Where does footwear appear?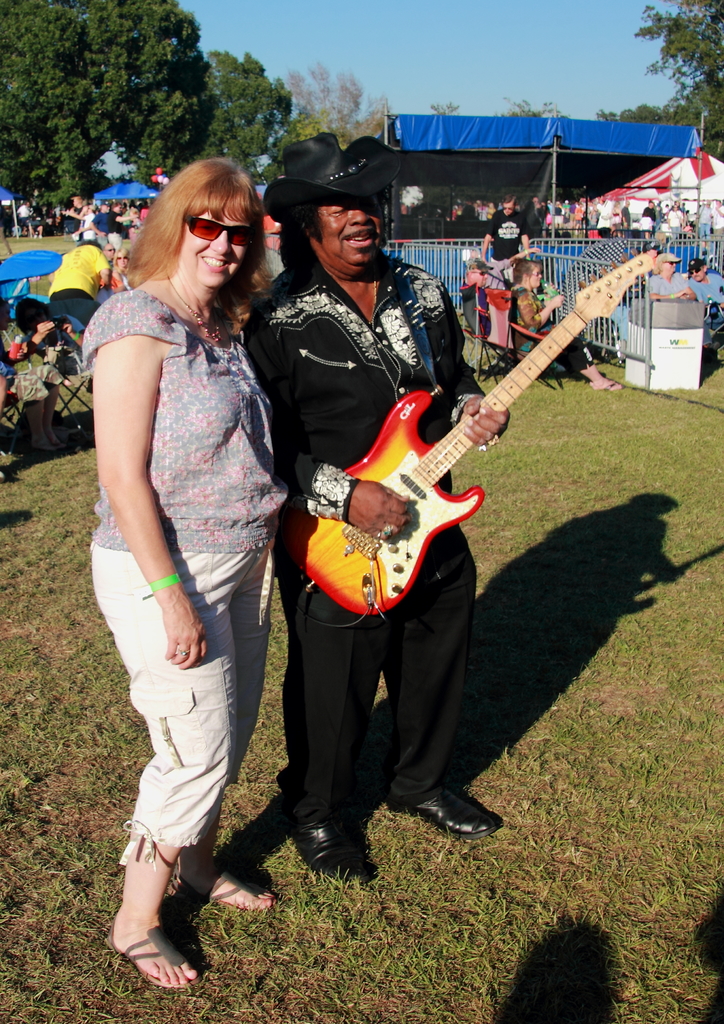
Appears at rect(104, 915, 204, 989).
